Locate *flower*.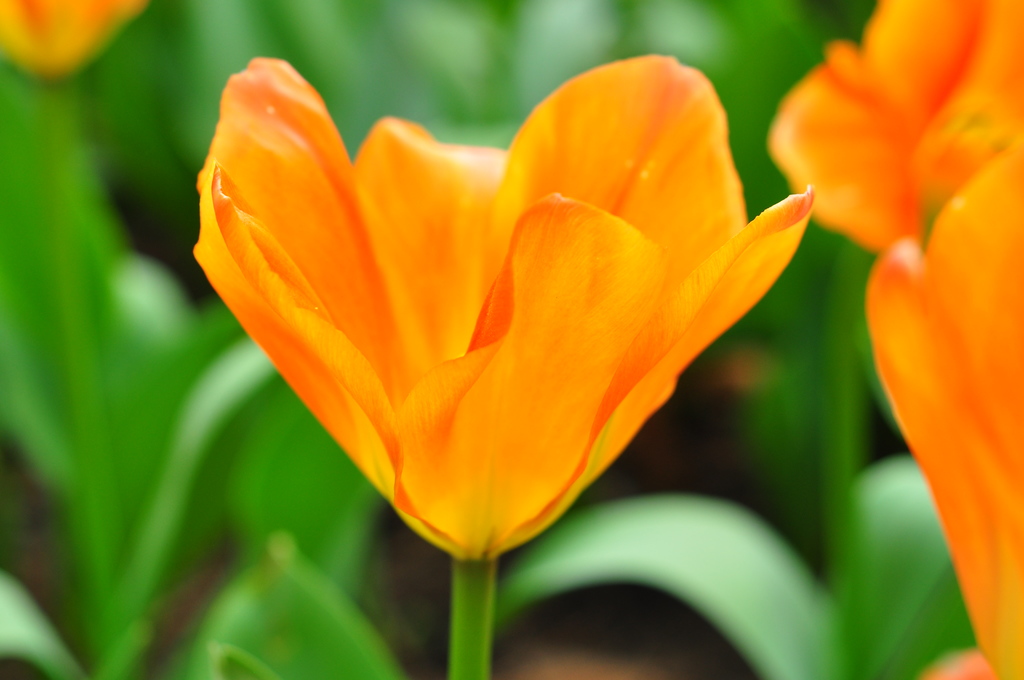
Bounding box: crop(165, 49, 812, 585).
